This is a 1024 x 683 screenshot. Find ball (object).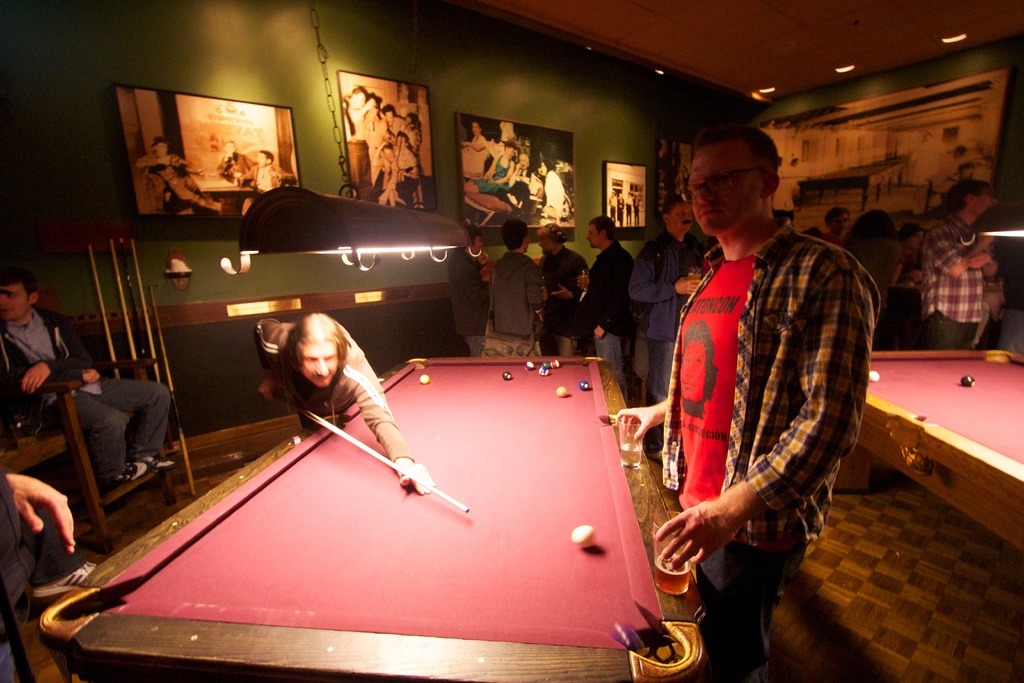
Bounding box: rect(571, 523, 596, 549).
